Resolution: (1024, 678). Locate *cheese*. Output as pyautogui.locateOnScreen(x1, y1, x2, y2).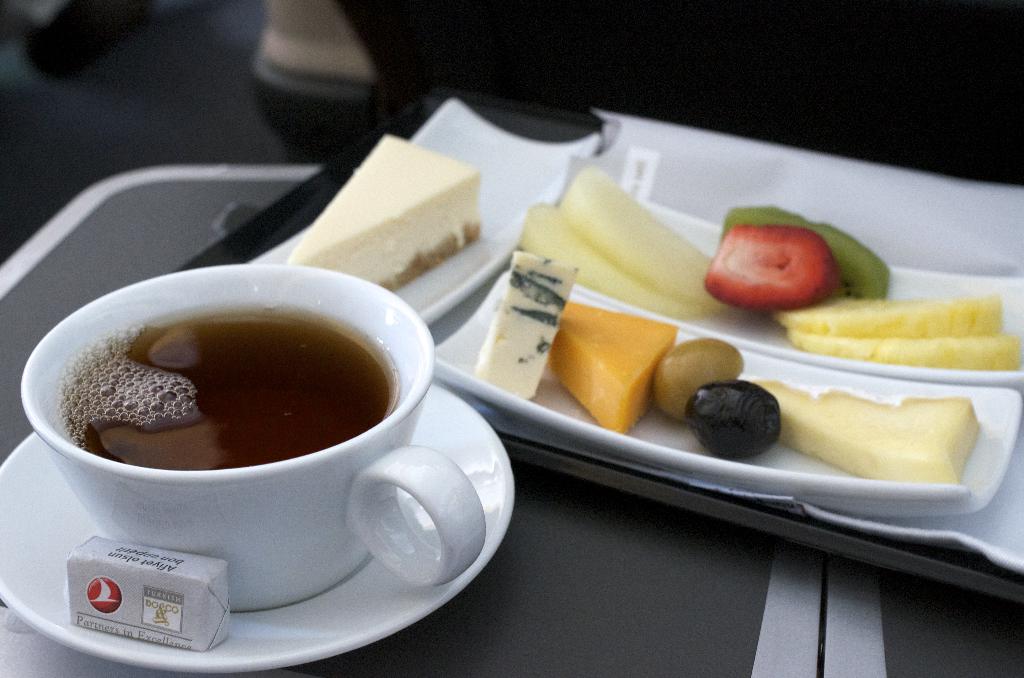
pyautogui.locateOnScreen(470, 248, 581, 398).
